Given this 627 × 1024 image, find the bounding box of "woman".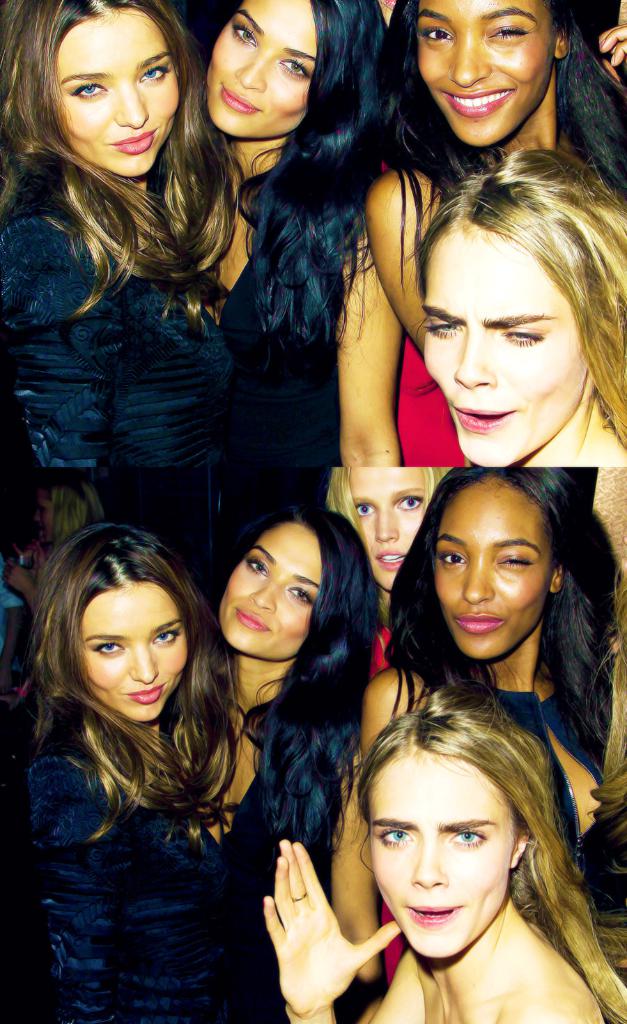
(358,469,626,837).
